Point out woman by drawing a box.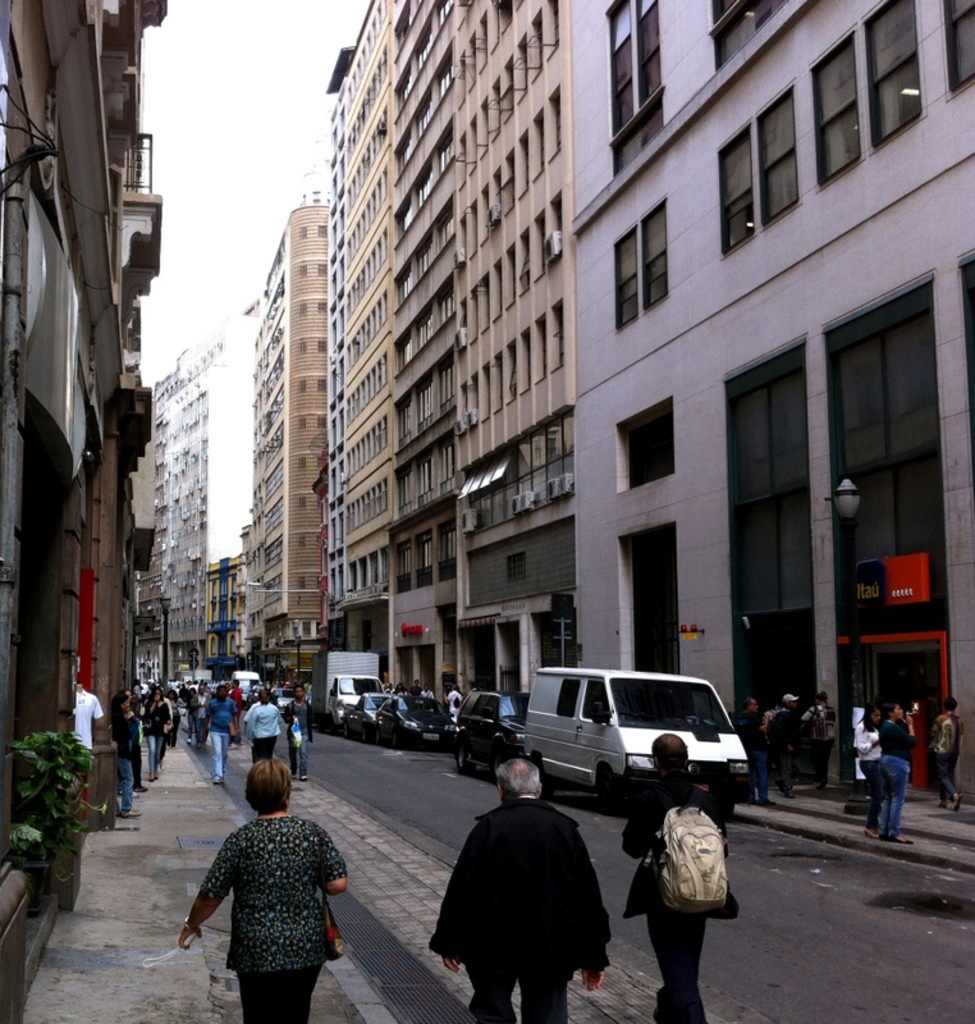
<region>147, 685, 171, 785</region>.
